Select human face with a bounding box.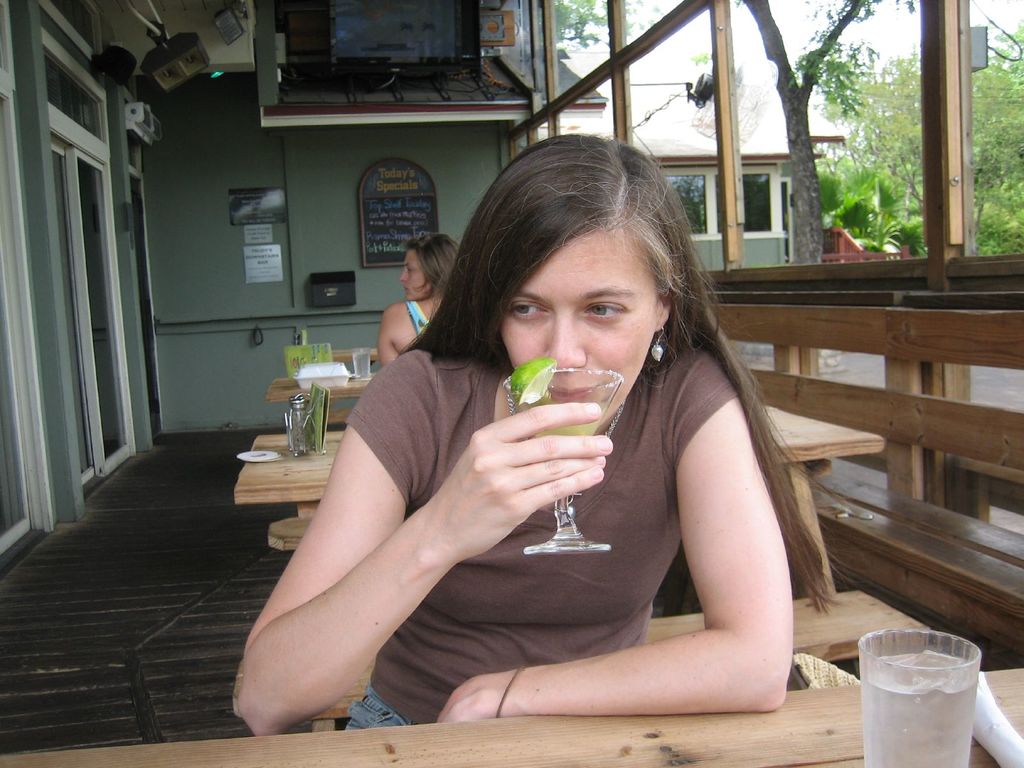
region(399, 247, 435, 300).
